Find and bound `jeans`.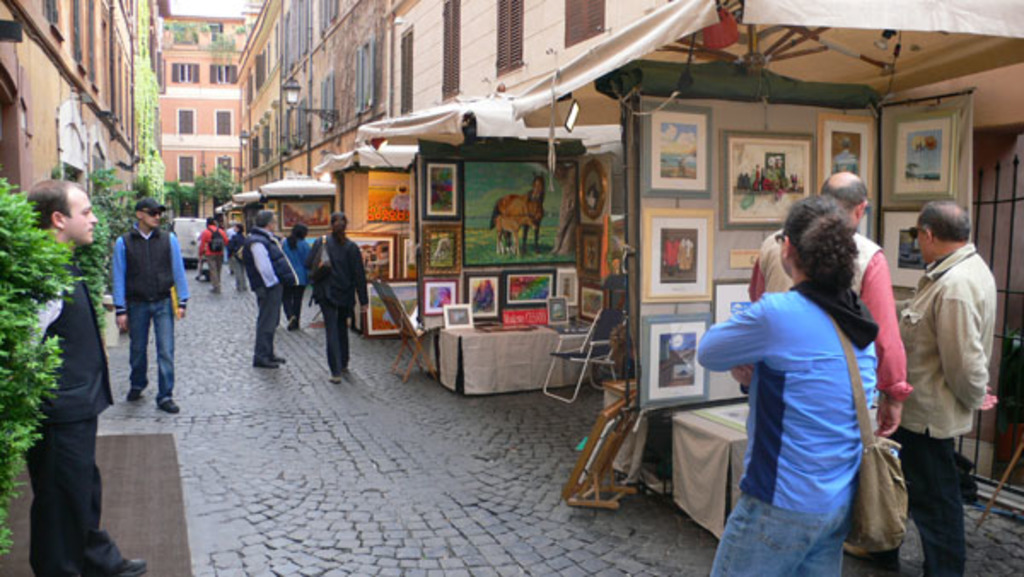
Bound: detection(109, 294, 169, 408).
